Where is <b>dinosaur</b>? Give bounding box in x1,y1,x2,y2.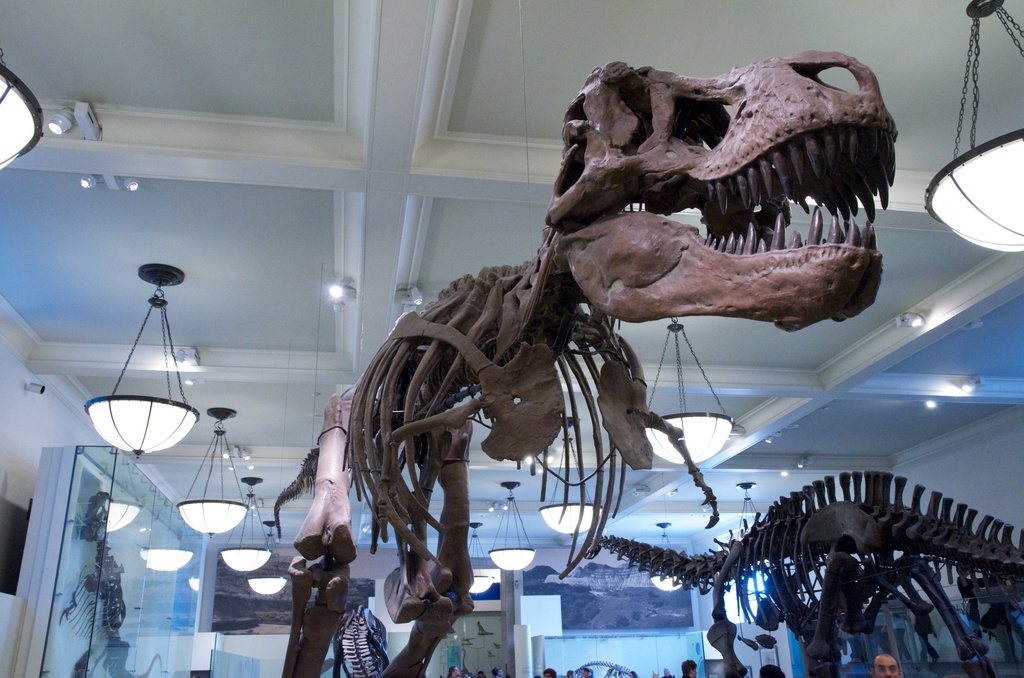
570,662,633,675.
